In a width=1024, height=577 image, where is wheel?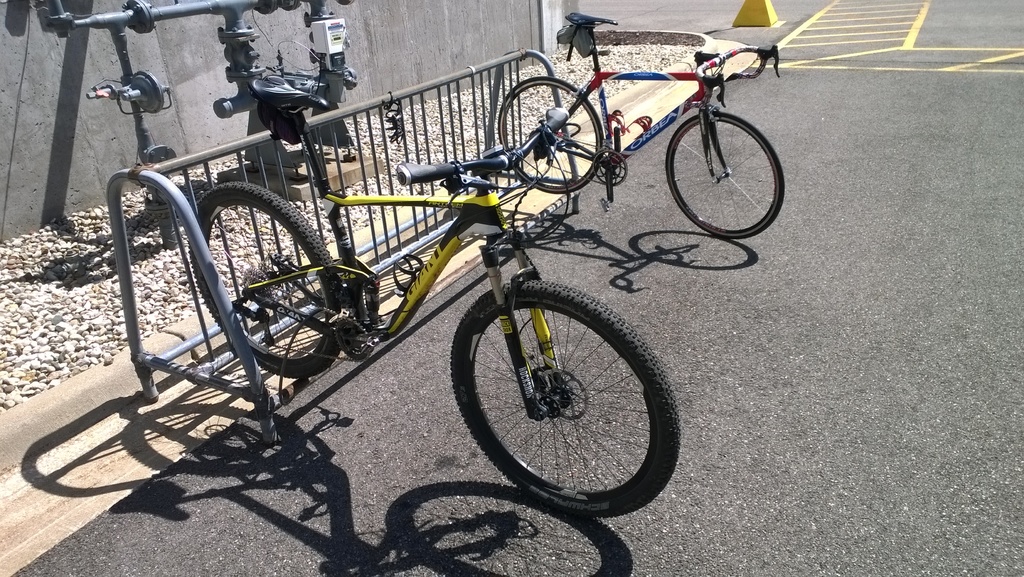
448/276/662/506.
